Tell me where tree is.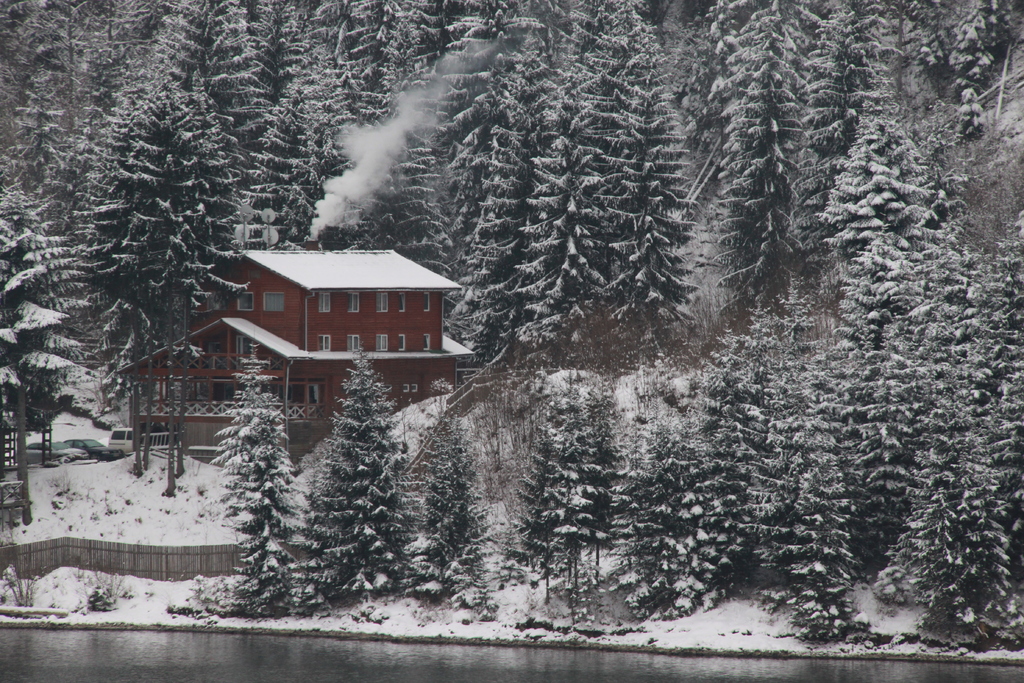
tree is at 206,361,310,618.
